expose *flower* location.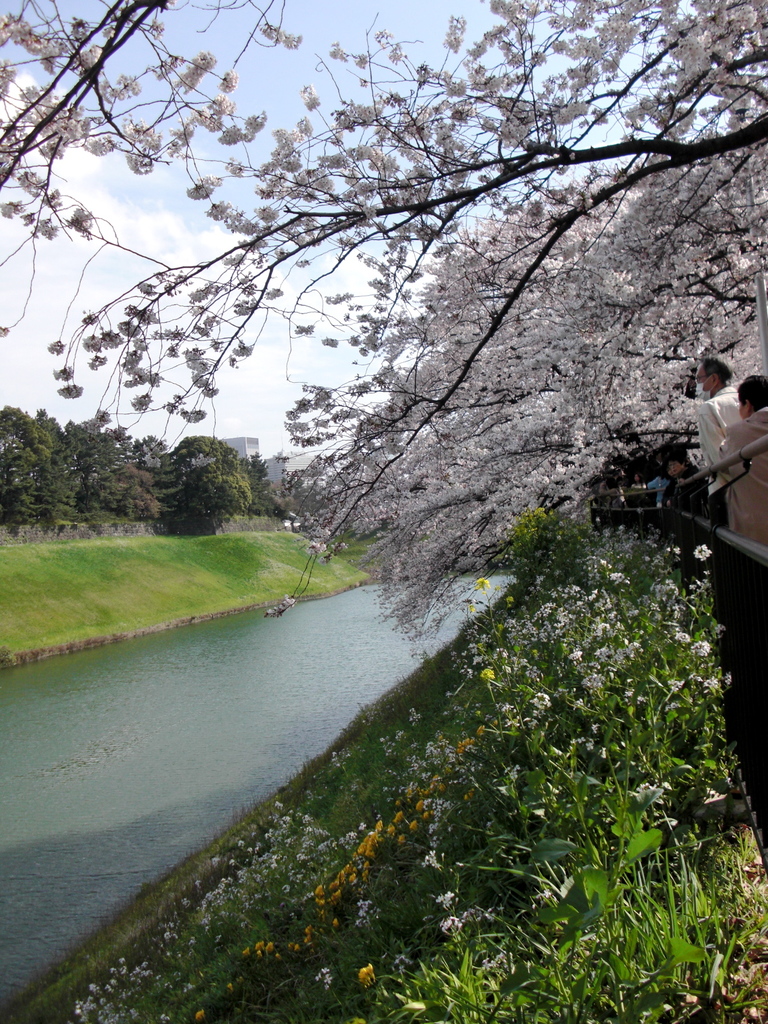
Exposed at detection(0, 0, 767, 659).
